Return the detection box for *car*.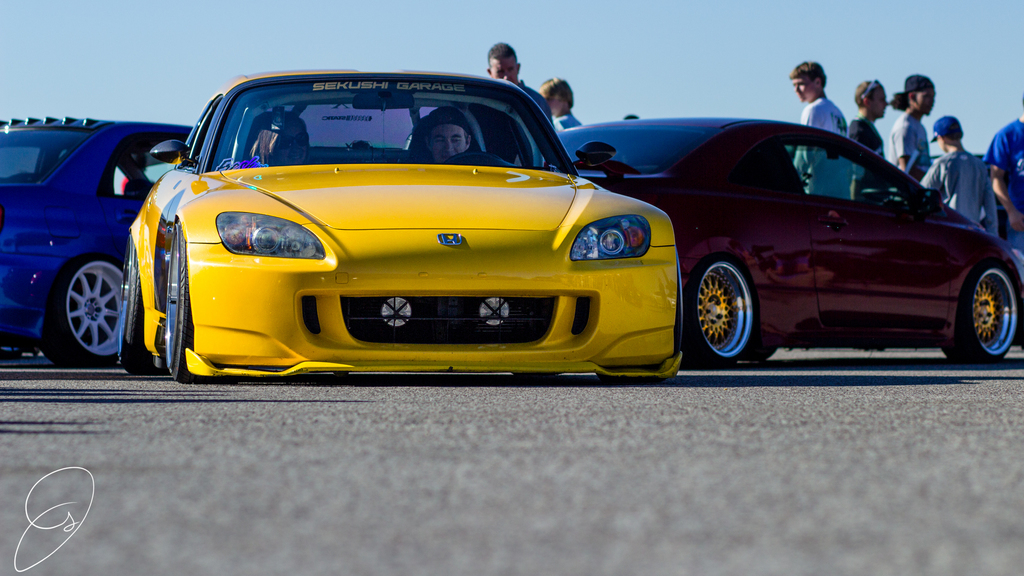
Rect(115, 65, 685, 387).
